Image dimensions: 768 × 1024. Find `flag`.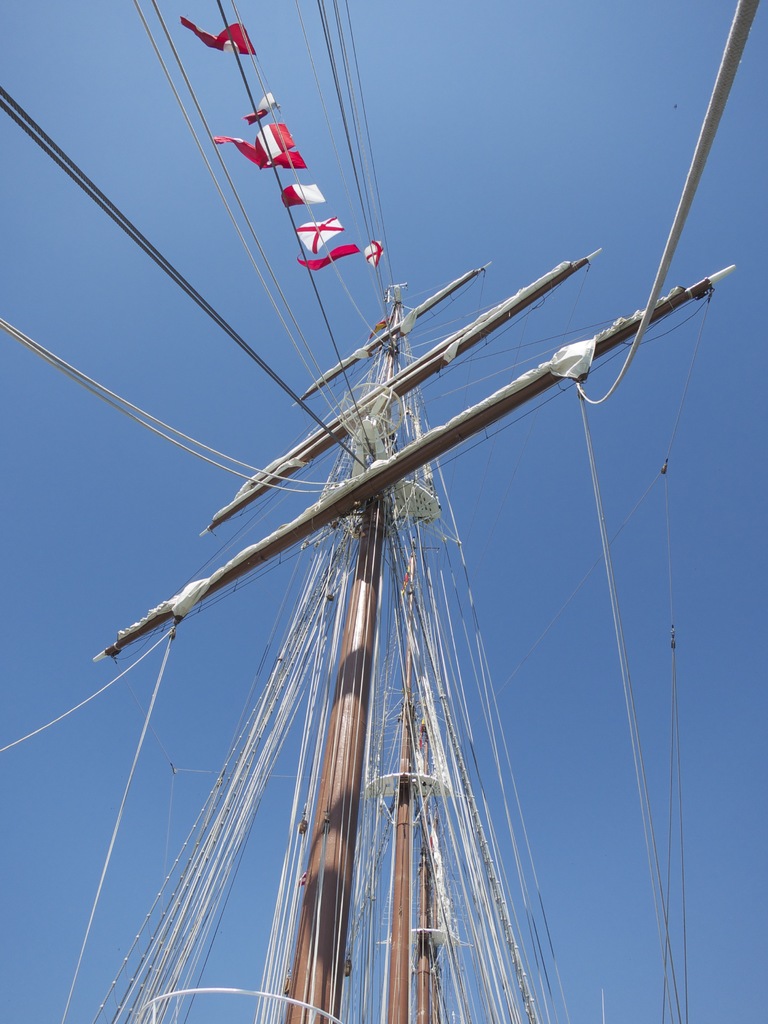
left=363, top=243, right=389, bottom=269.
